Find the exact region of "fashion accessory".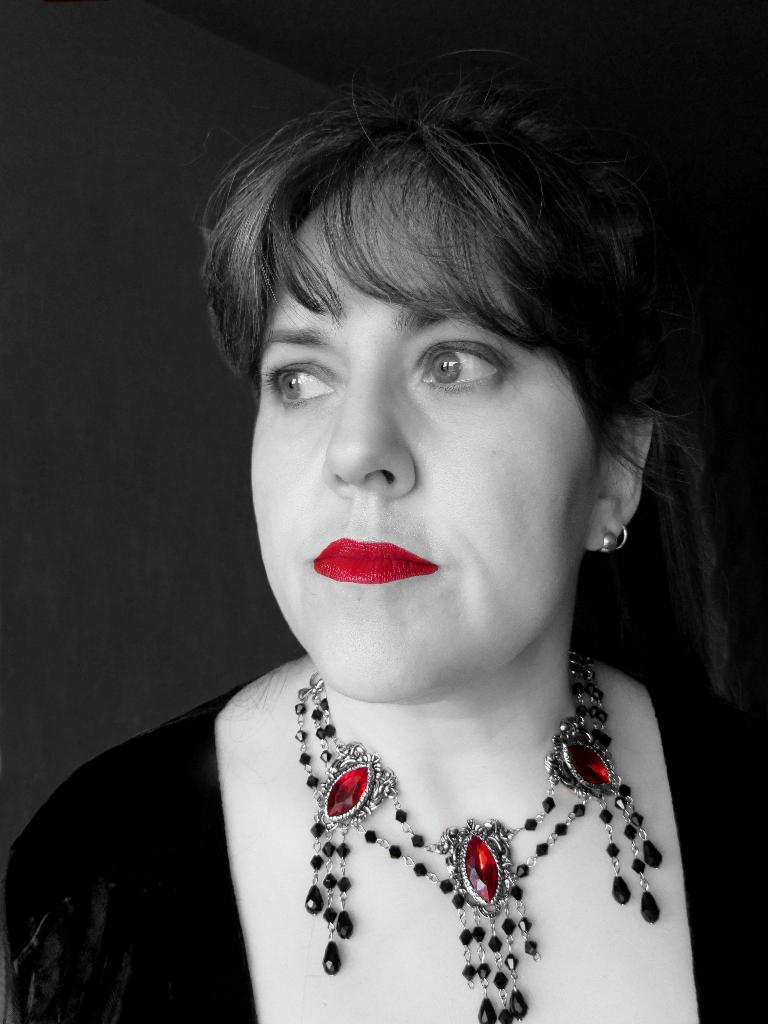
Exact region: x1=296 y1=669 x2=674 y2=1023.
